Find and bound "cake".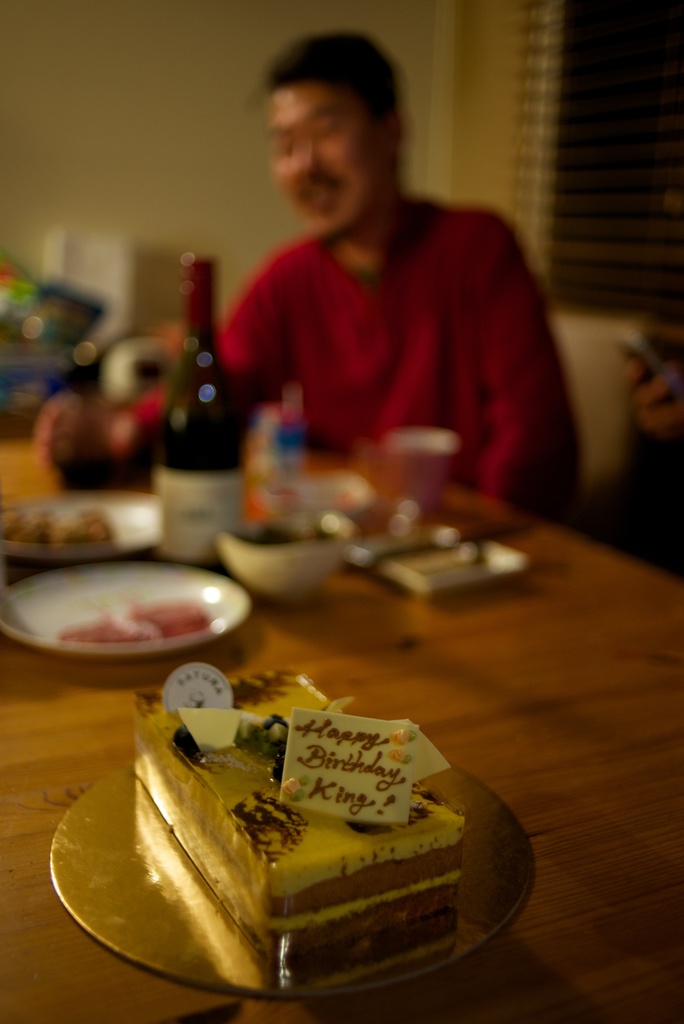
Bound: region(131, 652, 473, 988).
